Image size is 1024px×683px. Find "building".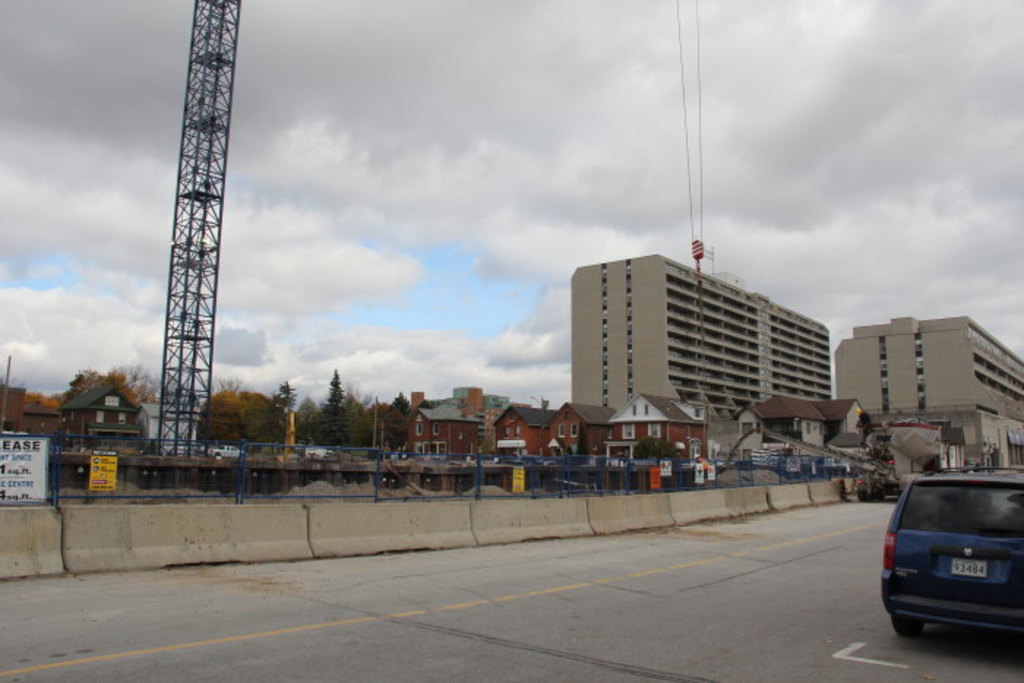
569,256,834,412.
